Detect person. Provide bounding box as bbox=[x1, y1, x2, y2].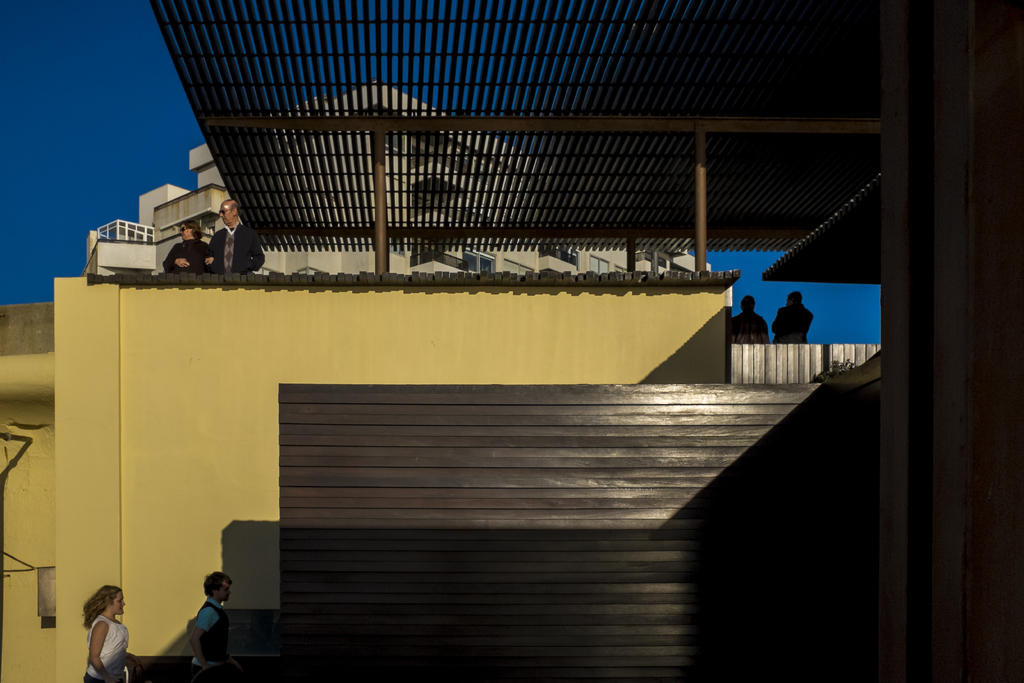
bbox=[189, 572, 234, 682].
